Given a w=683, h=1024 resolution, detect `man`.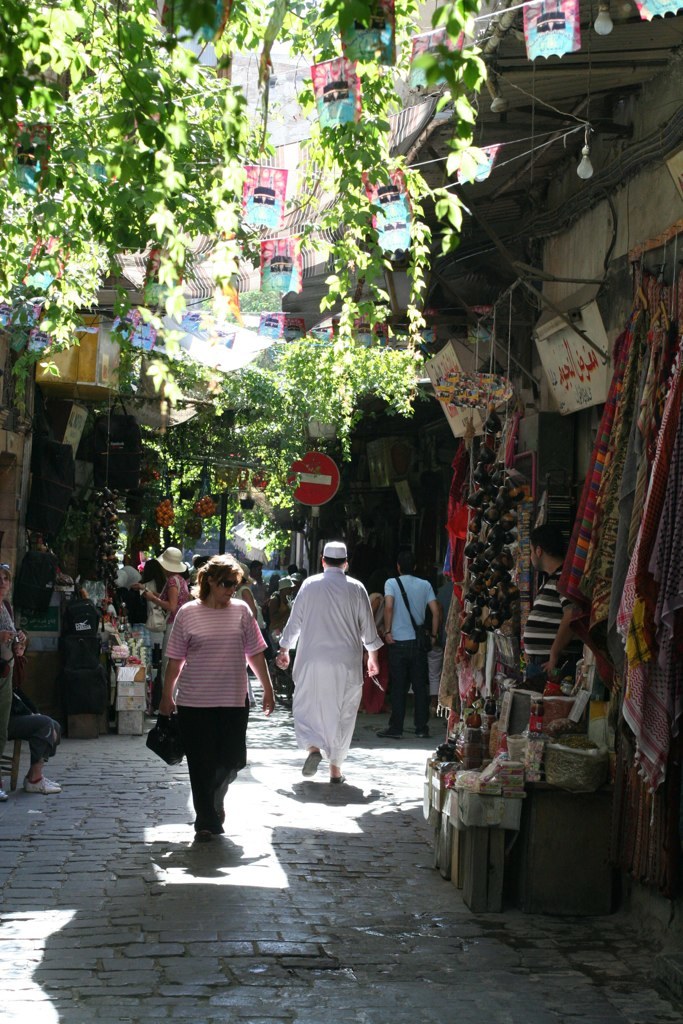
bbox=(277, 518, 387, 801).
